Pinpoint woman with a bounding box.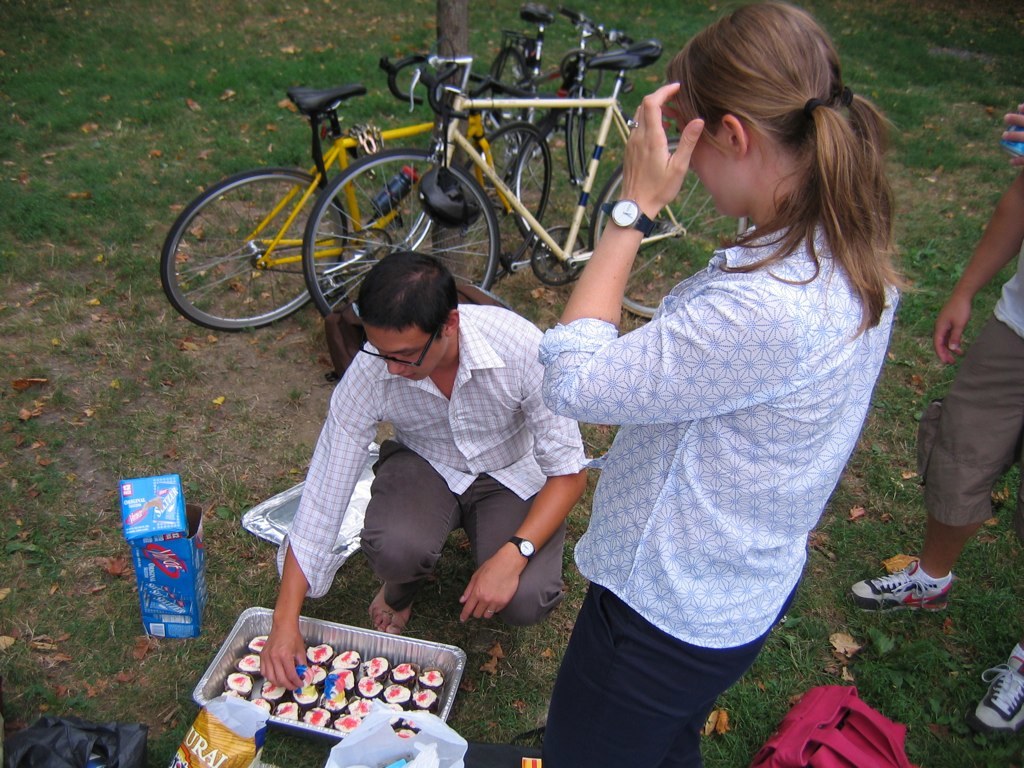
{"x1": 512, "y1": 10, "x2": 918, "y2": 741}.
